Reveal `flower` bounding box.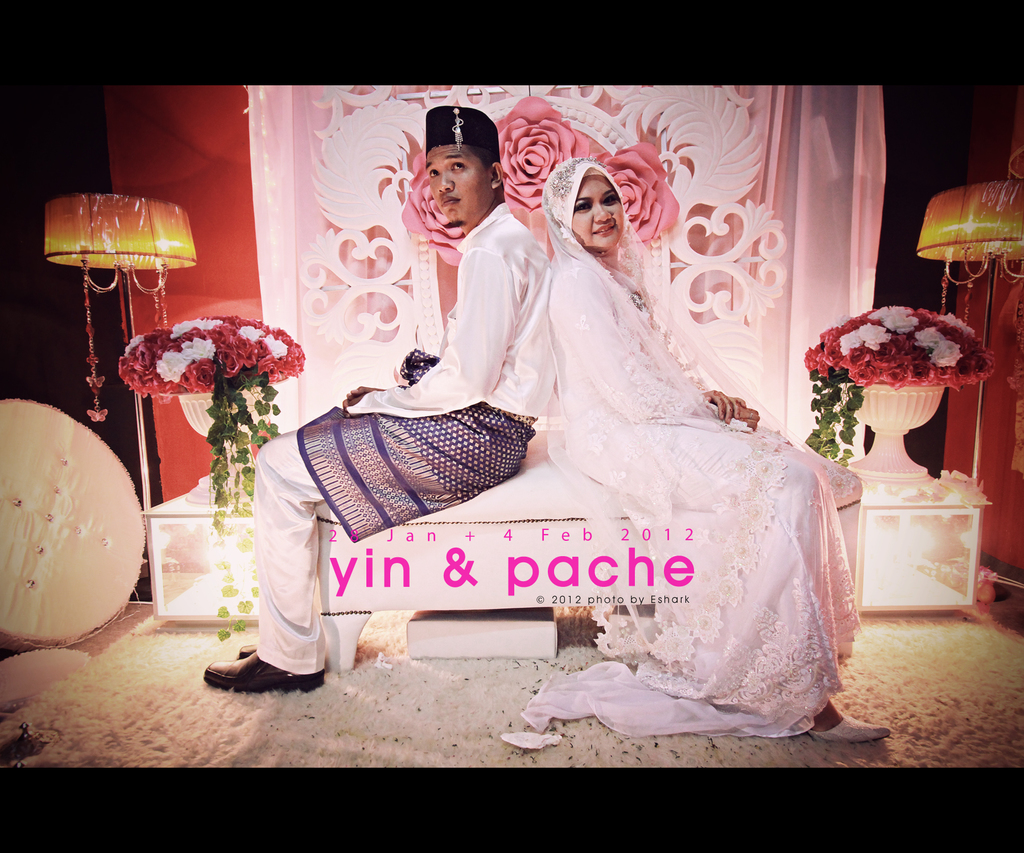
Revealed: 399/147/465/264.
